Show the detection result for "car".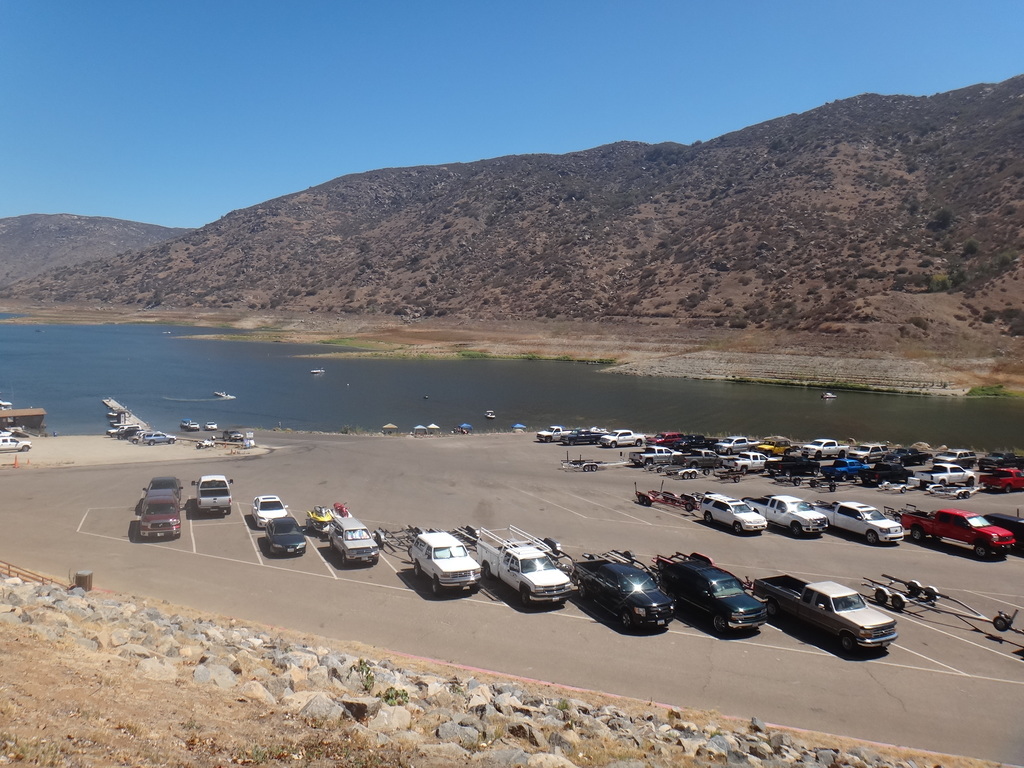
rect(932, 448, 977, 469).
